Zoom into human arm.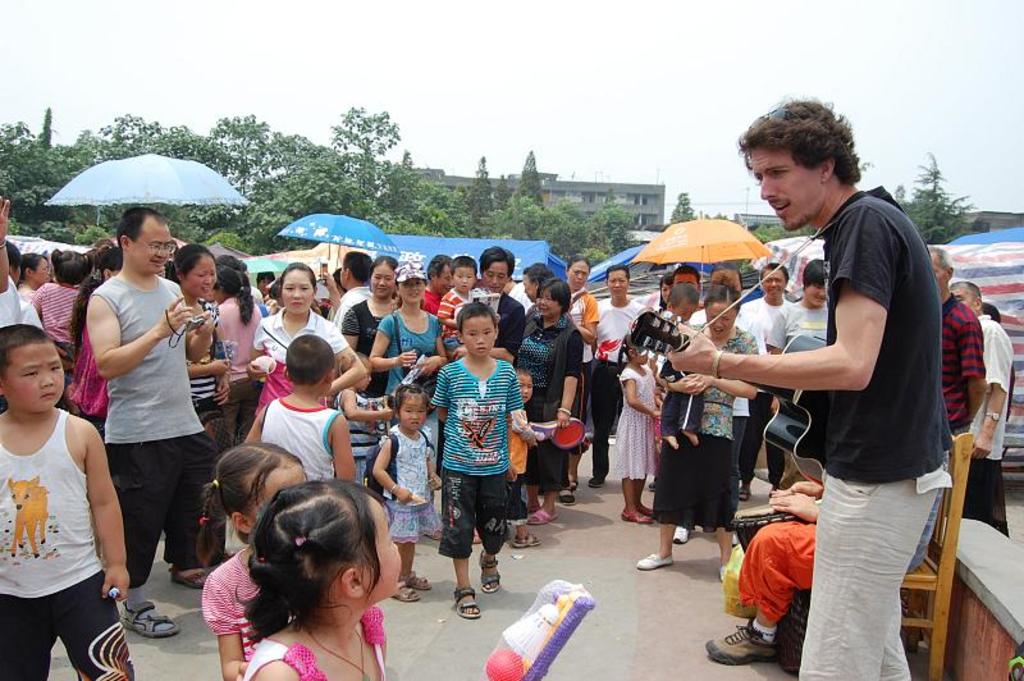
Zoom target: Rect(965, 323, 1006, 458).
